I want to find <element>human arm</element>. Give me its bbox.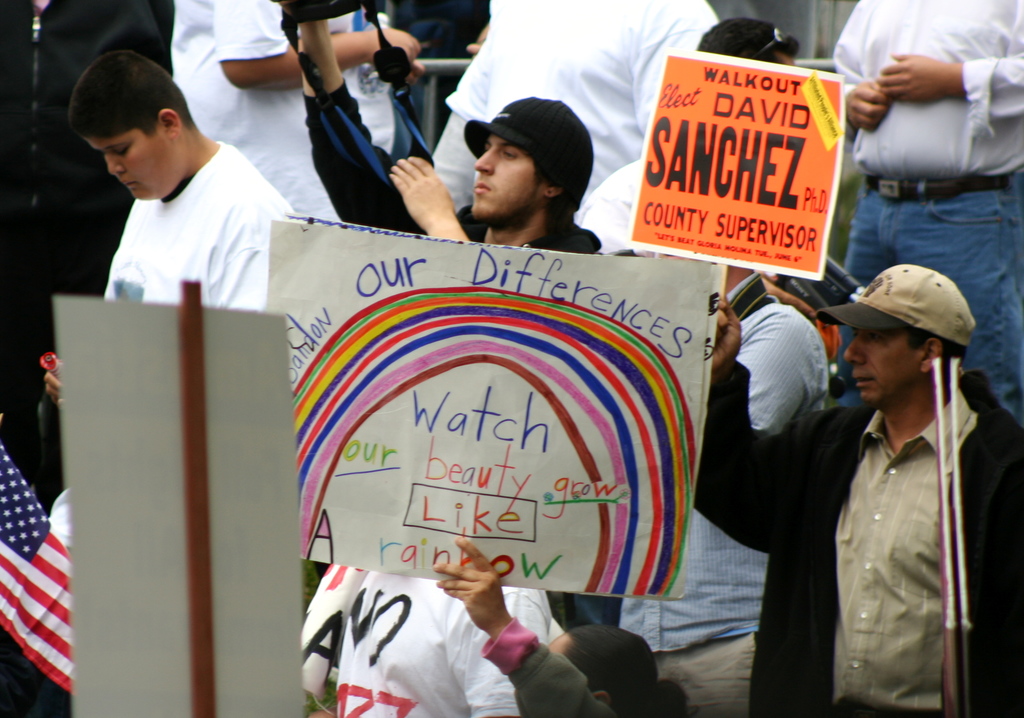
{"x1": 225, "y1": 0, "x2": 433, "y2": 92}.
